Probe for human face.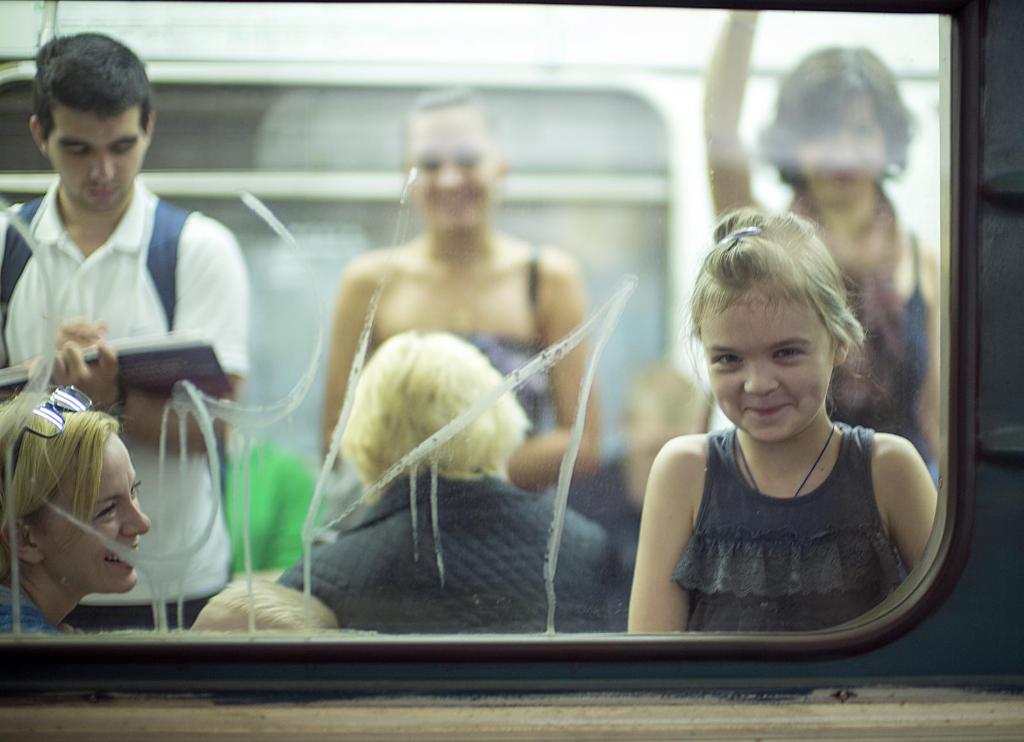
Probe result: {"x1": 800, "y1": 98, "x2": 887, "y2": 202}.
